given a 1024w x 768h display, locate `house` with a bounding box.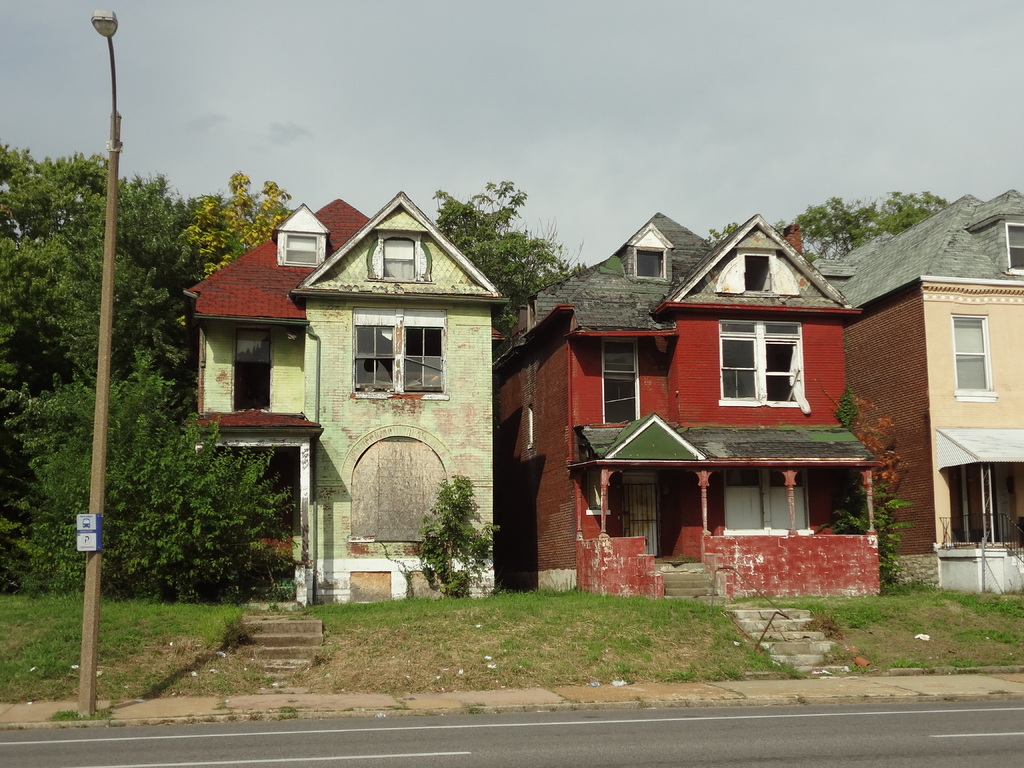
Located: left=179, top=177, right=543, bottom=586.
